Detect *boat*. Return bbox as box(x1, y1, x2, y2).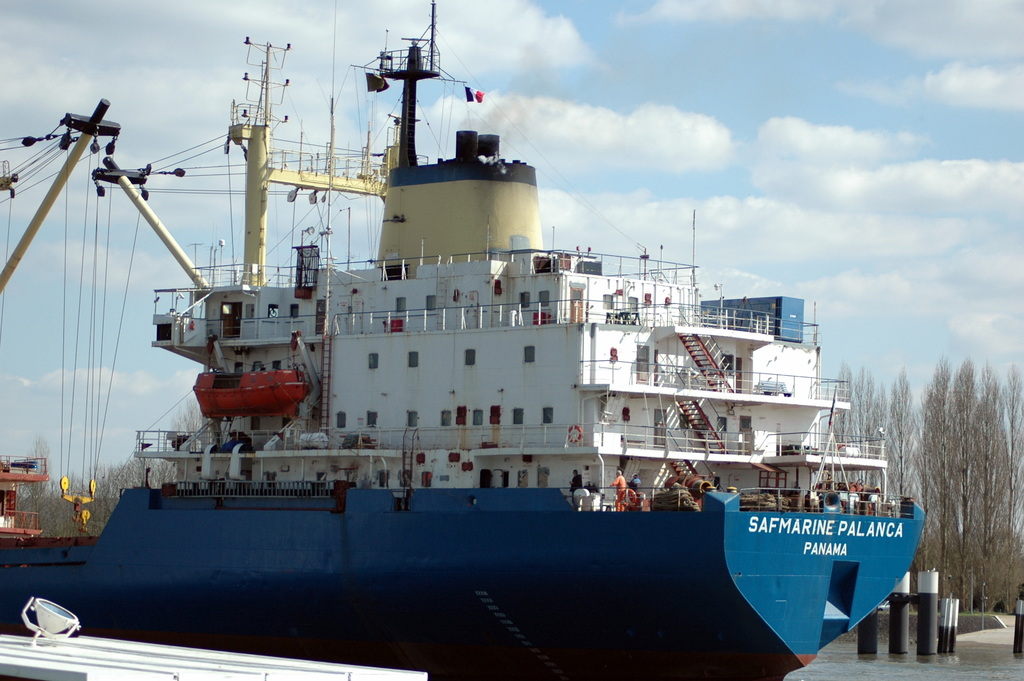
box(0, 0, 927, 680).
